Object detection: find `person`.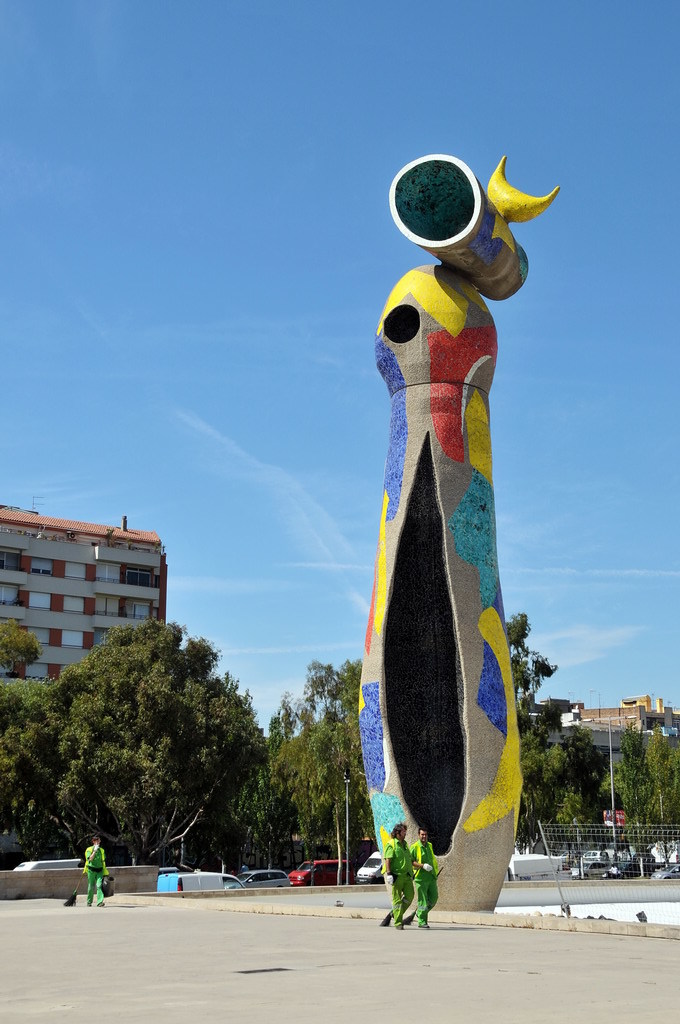
bbox=(83, 837, 110, 903).
